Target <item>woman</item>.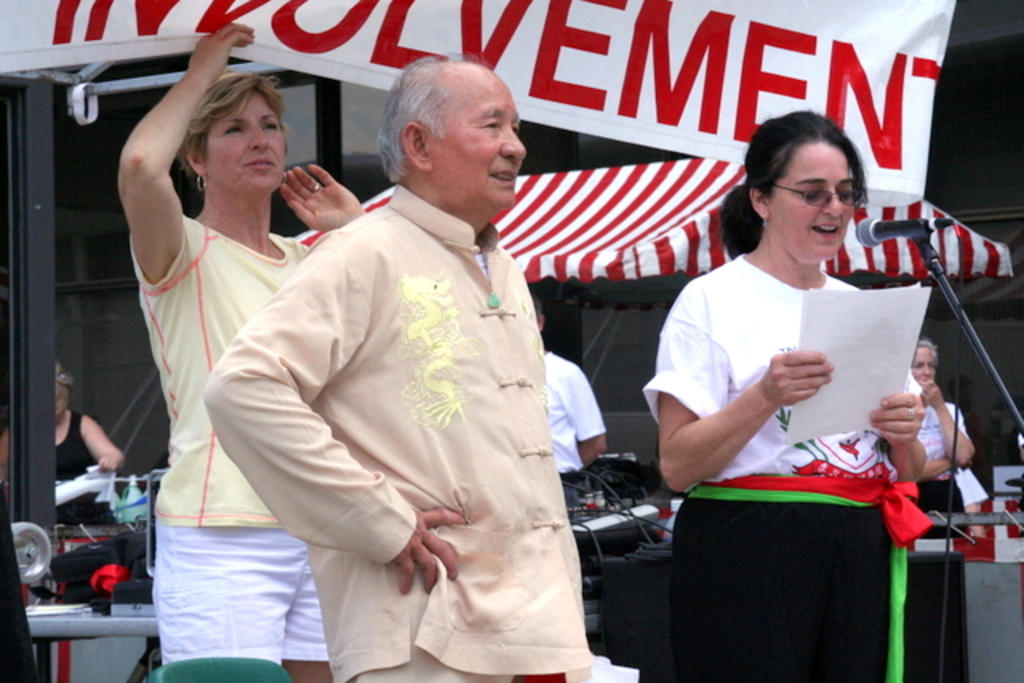
Target region: bbox=[117, 21, 376, 681].
